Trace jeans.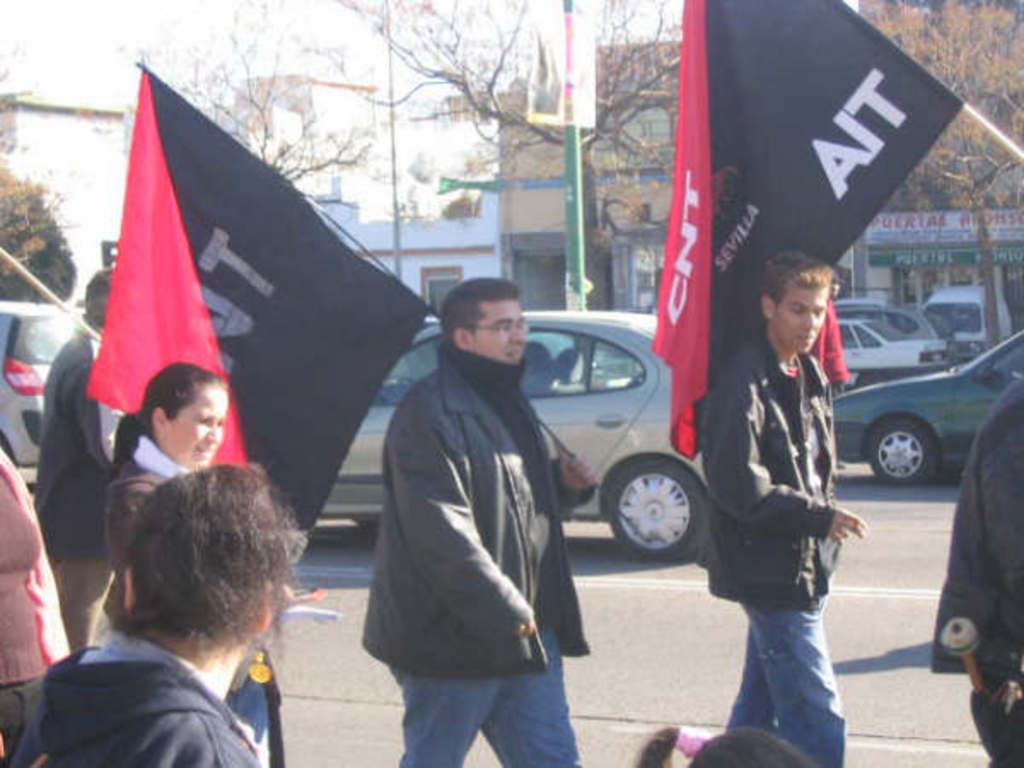
Traced to left=229, top=679, right=270, bottom=766.
